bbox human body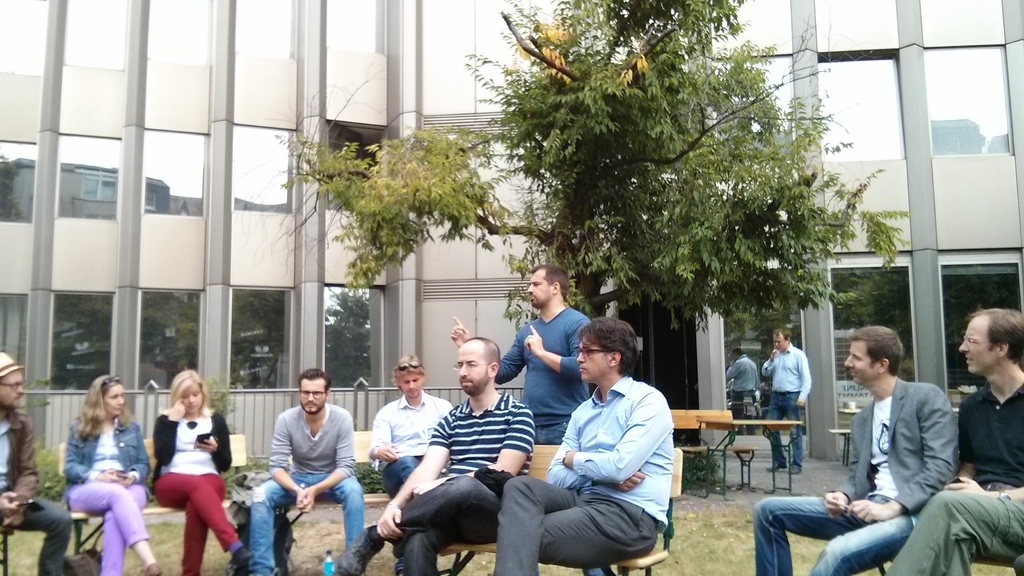
{"left": 492, "top": 316, "right": 679, "bottom": 575}
